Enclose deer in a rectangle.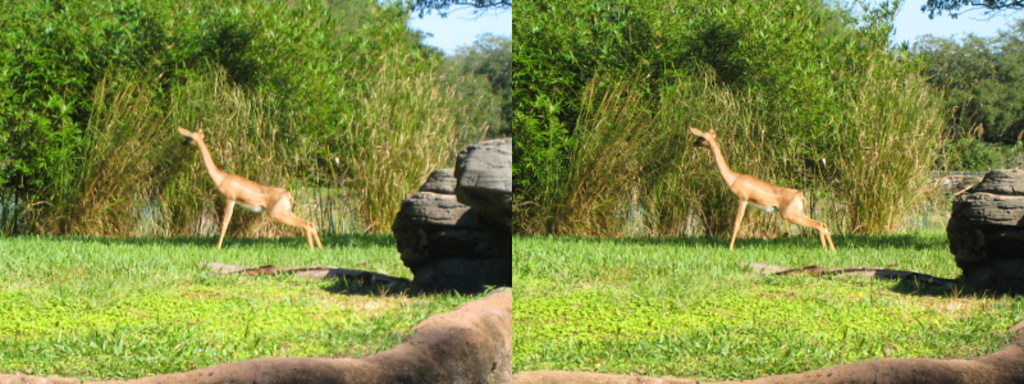
[173, 127, 323, 252].
